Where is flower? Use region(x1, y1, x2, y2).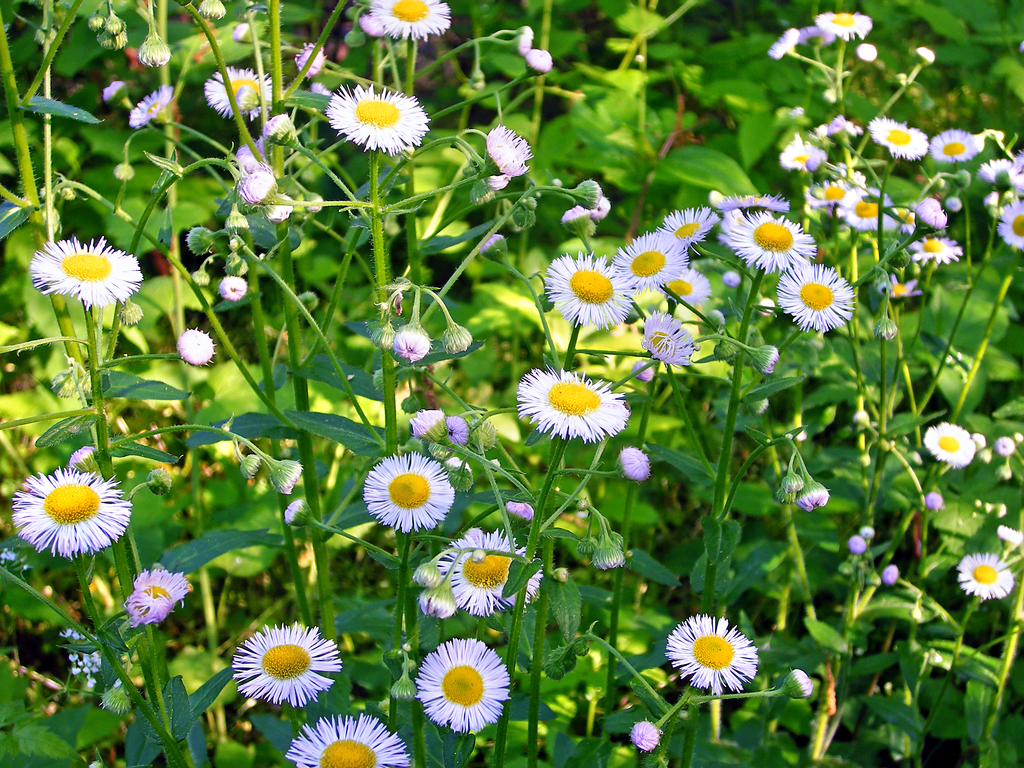
region(779, 134, 813, 163).
